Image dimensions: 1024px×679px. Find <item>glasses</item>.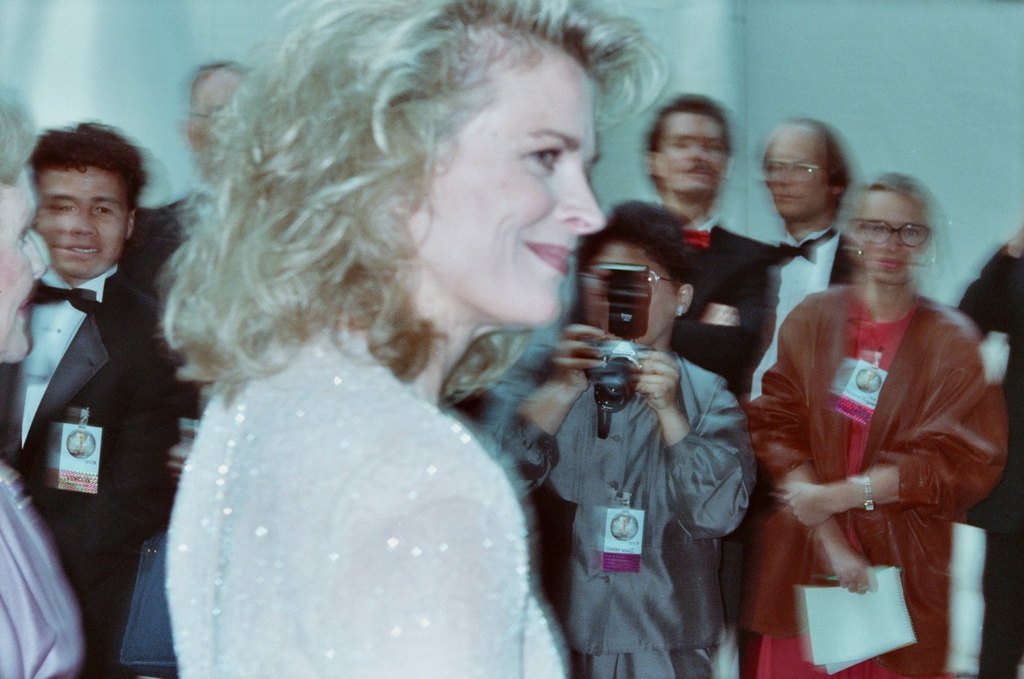
578,269,681,297.
